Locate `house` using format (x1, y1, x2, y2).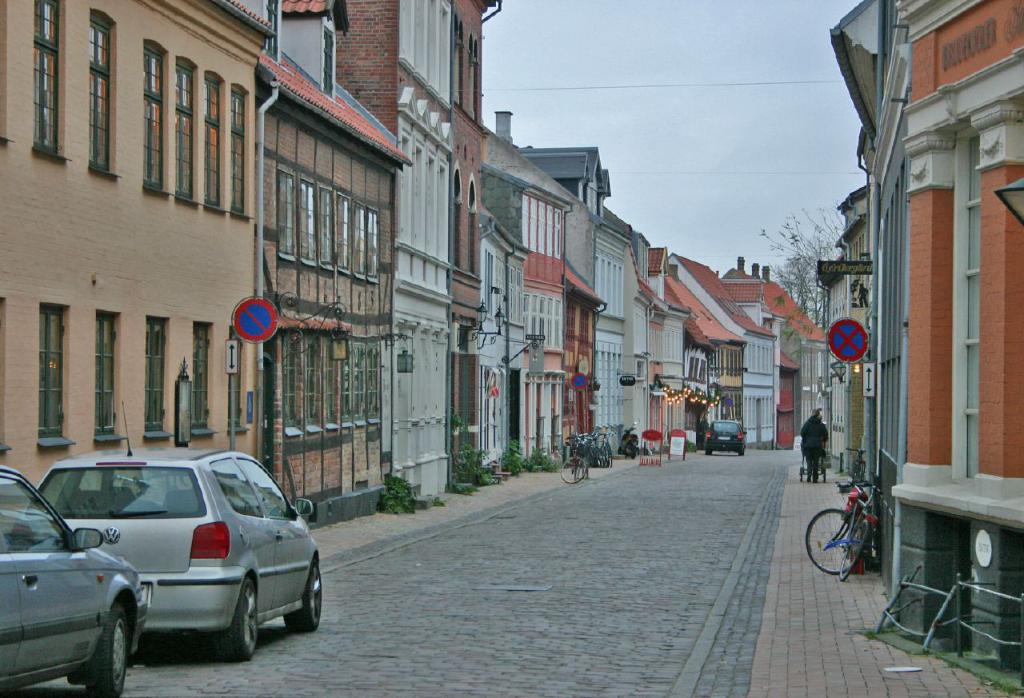
(476, 210, 506, 485).
